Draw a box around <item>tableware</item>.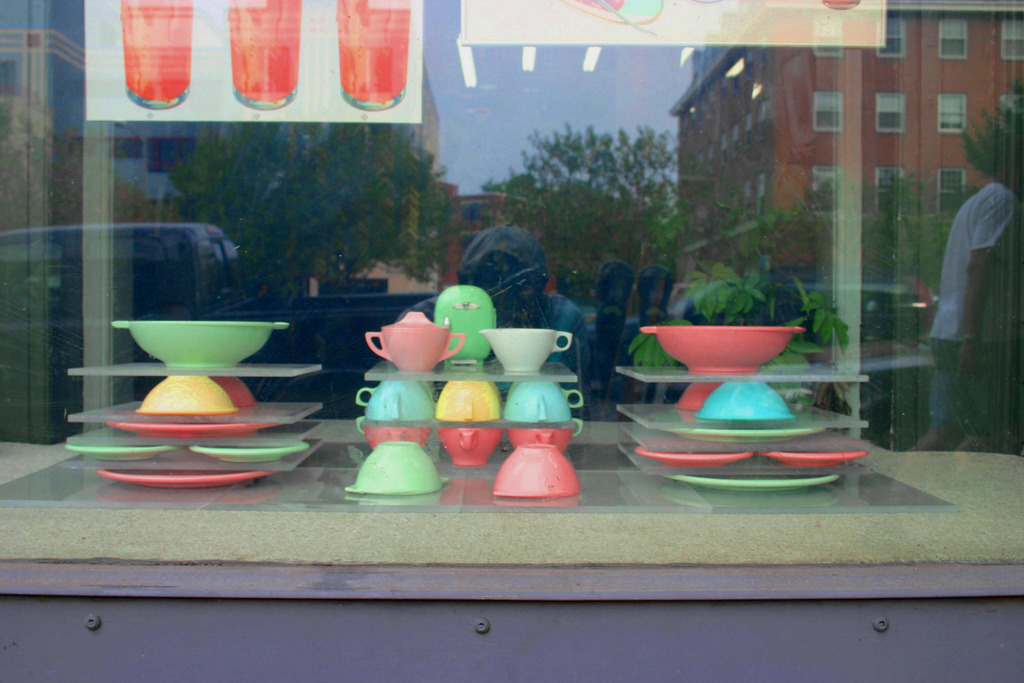
Rect(119, 0, 190, 108).
